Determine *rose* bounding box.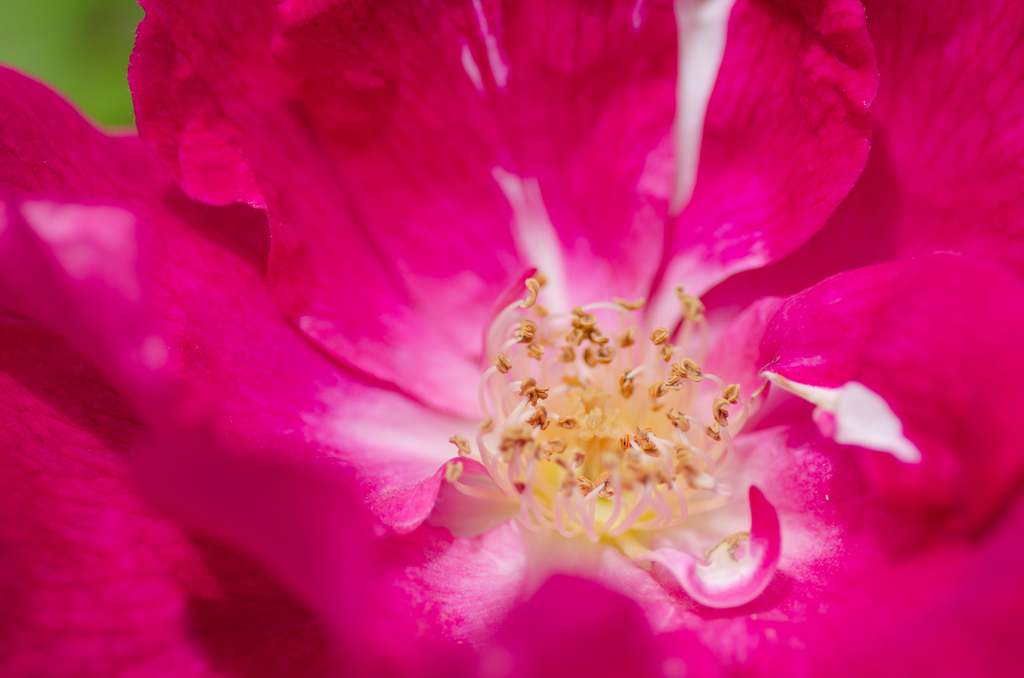
Determined: x1=1 y1=0 x2=1023 y2=675.
